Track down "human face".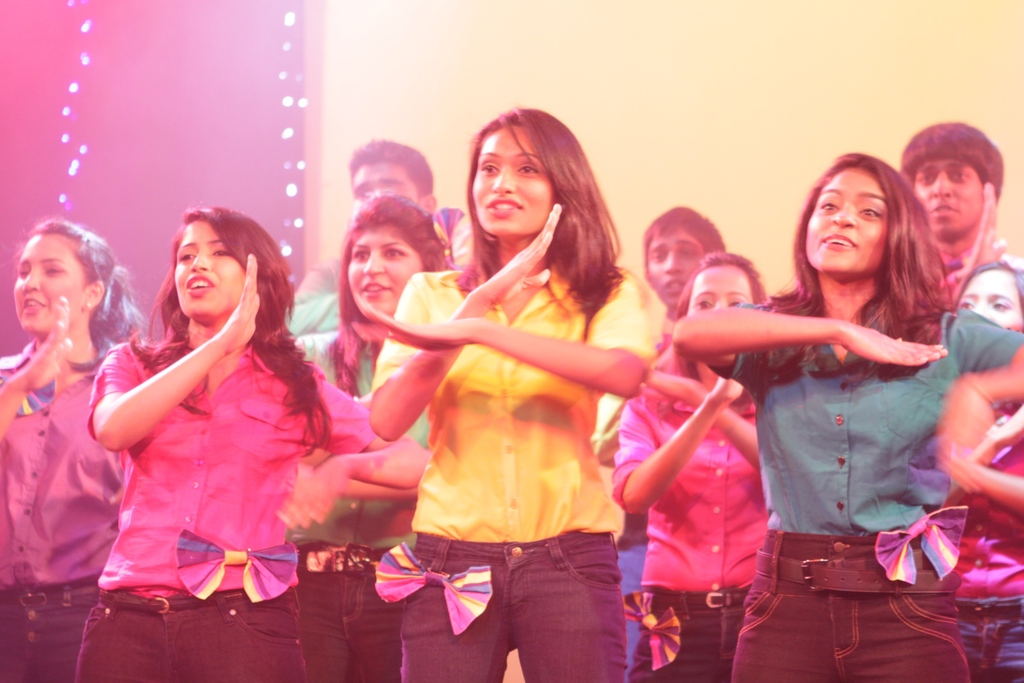
Tracked to [174, 222, 243, 328].
